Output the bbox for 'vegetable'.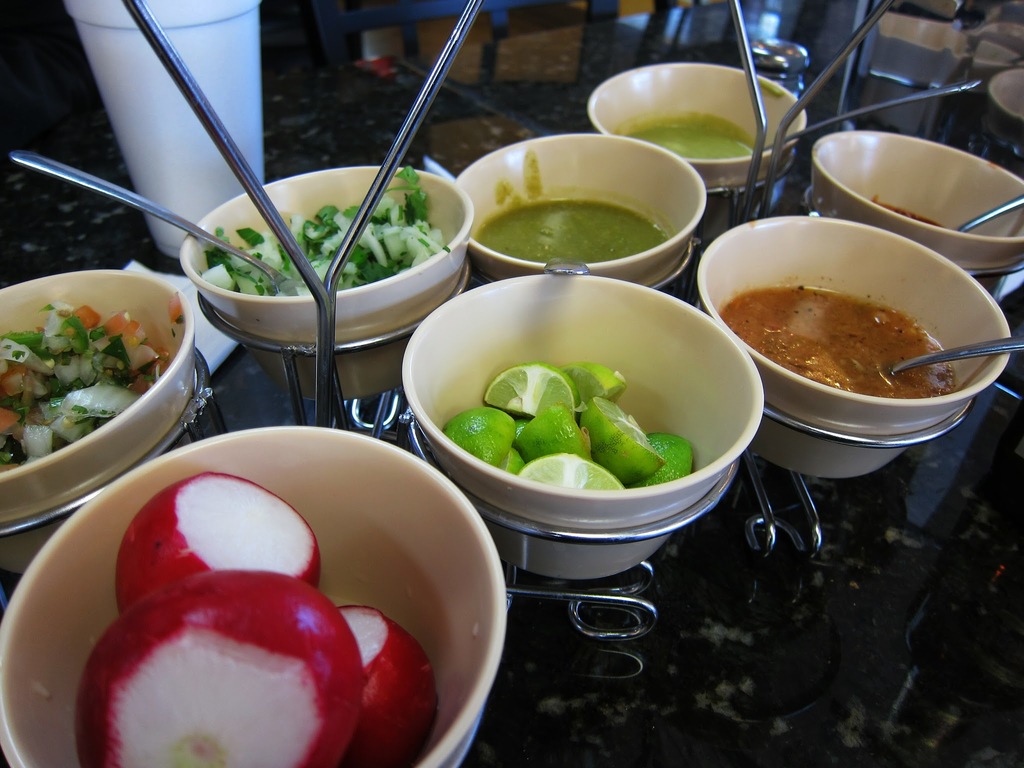
[x1=173, y1=294, x2=184, y2=320].
